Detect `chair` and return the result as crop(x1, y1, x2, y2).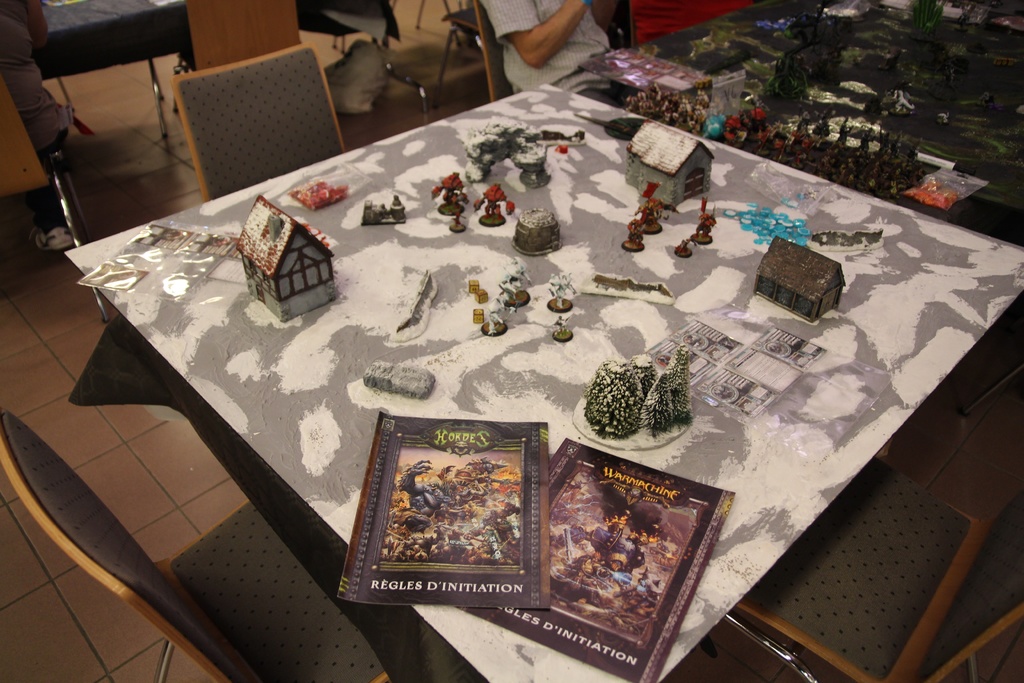
crop(174, 42, 349, 206).
